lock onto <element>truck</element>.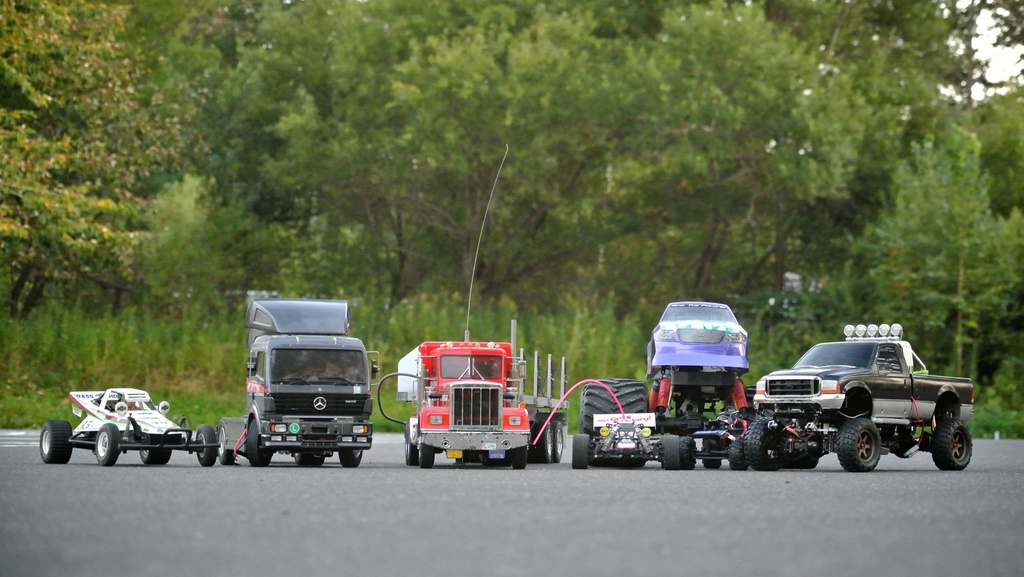
Locked: (x1=221, y1=302, x2=374, y2=464).
